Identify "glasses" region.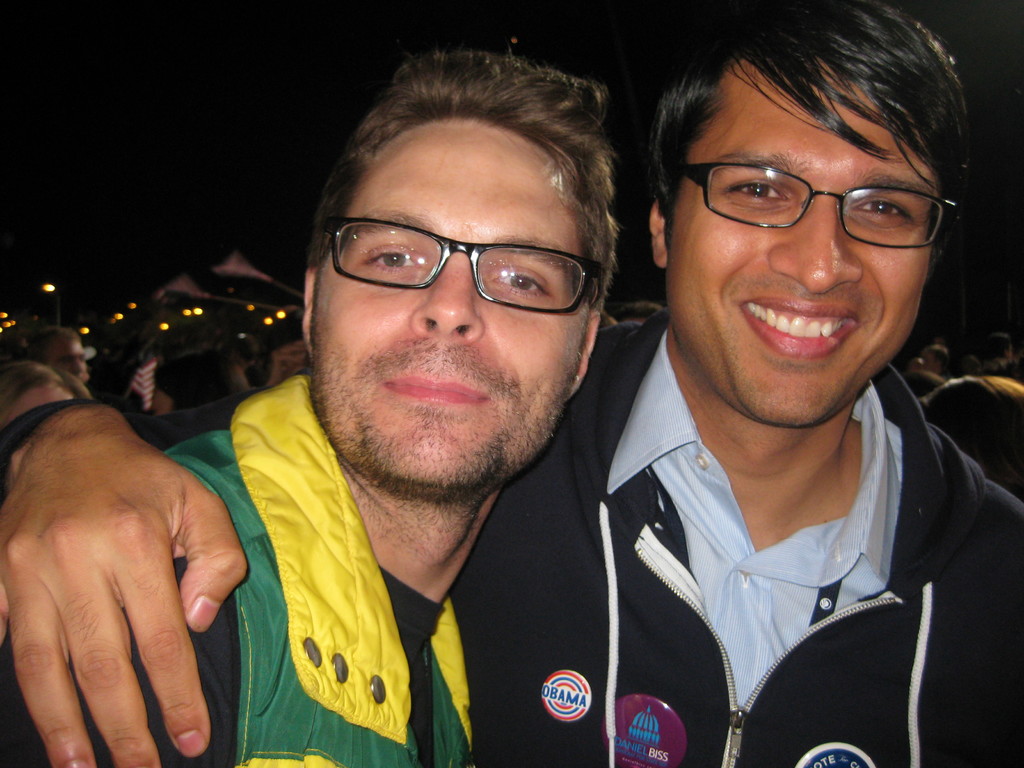
Region: (311,213,604,320).
